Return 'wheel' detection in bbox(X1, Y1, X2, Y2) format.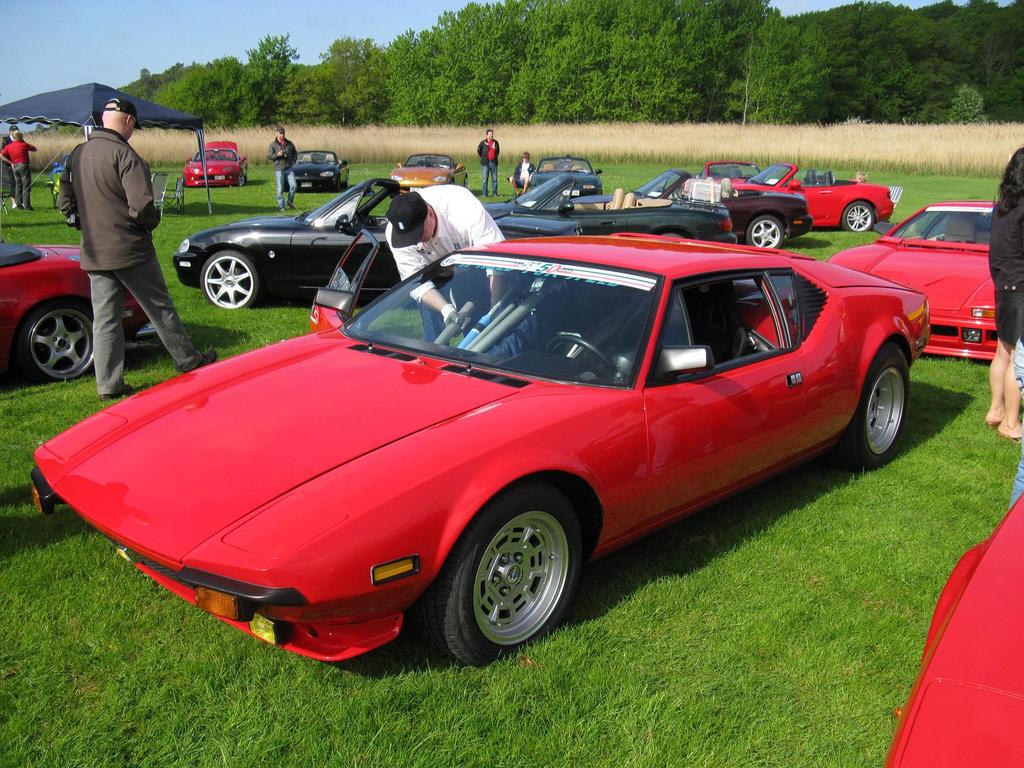
bbox(450, 178, 454, 184).
